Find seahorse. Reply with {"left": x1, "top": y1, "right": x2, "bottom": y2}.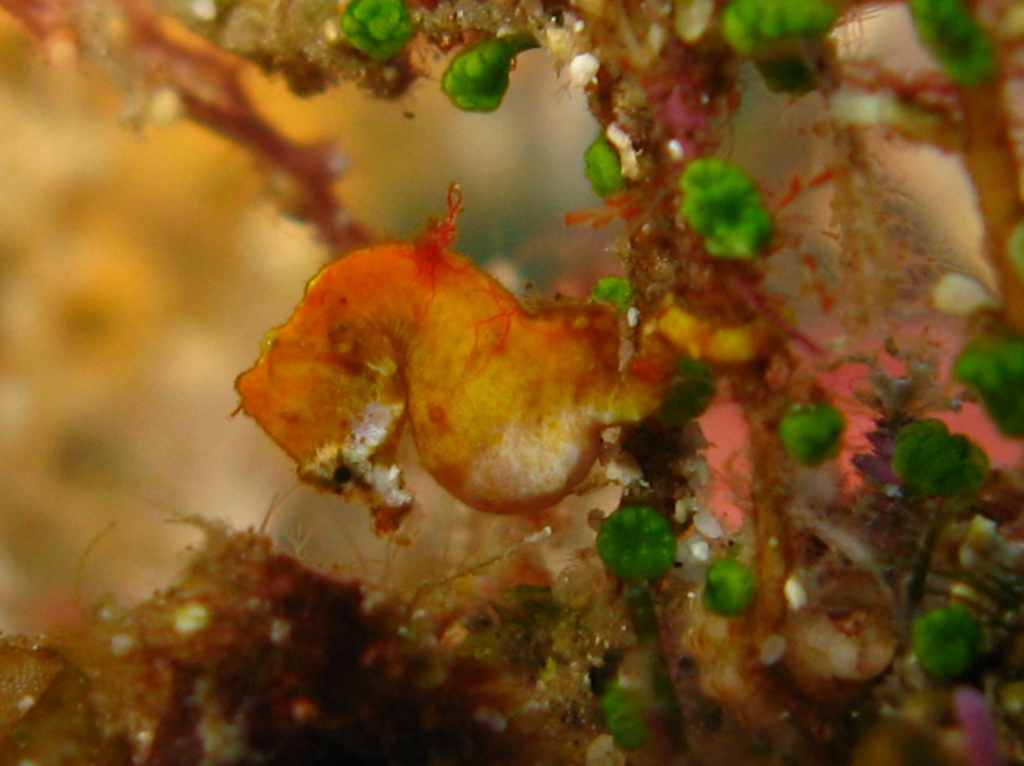
{"left": 231, "top": 187, "right": 911, "bottom": 681}.
